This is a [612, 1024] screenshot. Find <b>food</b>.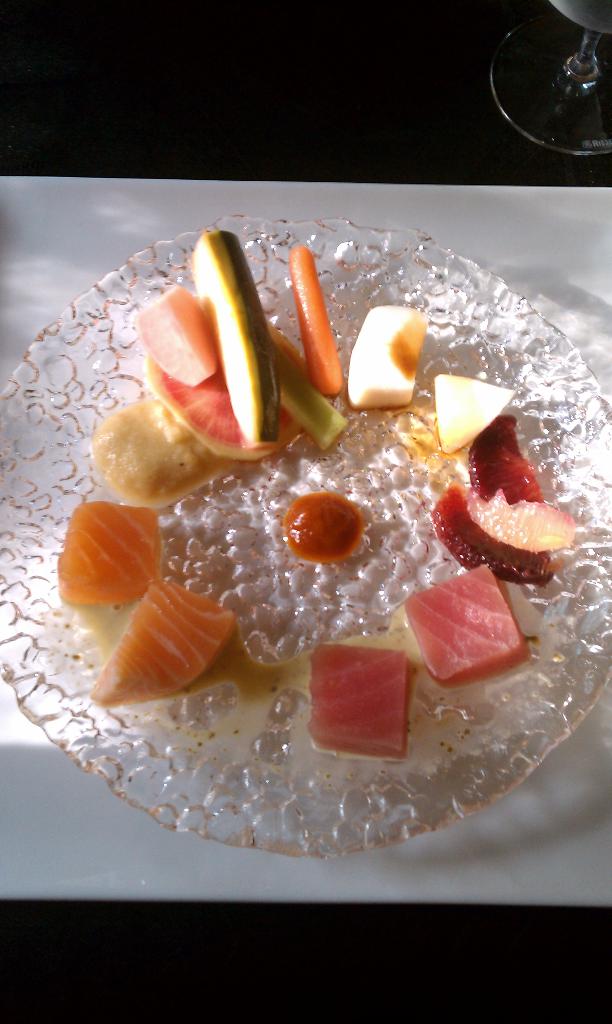
Bounding box: <region>465, 490, 580, 552</region>.
